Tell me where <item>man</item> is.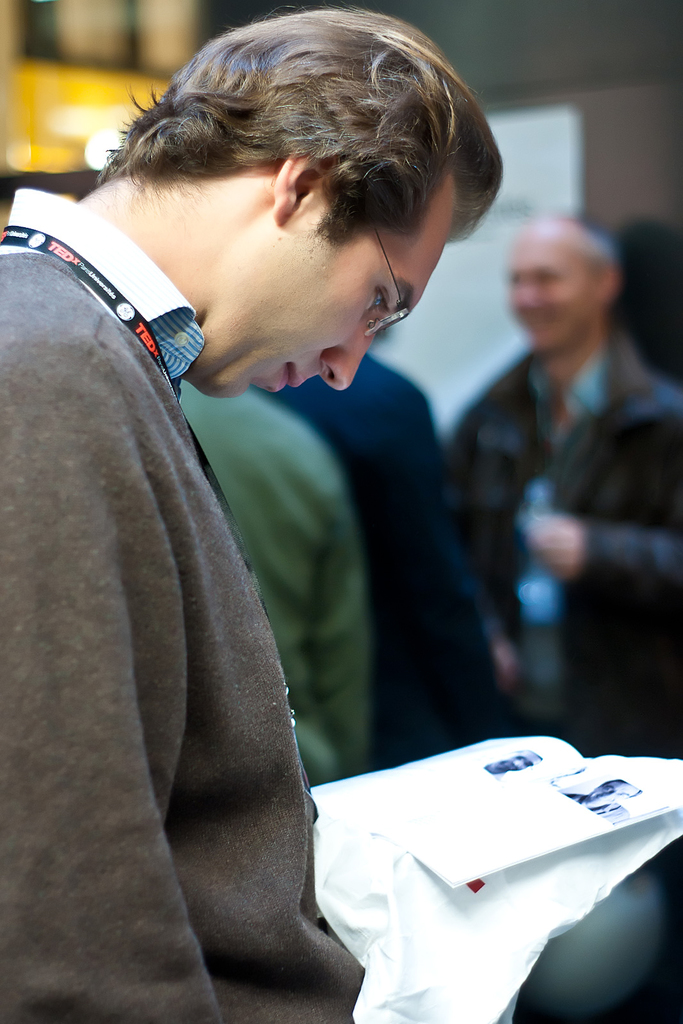
<item>man</item> is at 245 344 469 774.
